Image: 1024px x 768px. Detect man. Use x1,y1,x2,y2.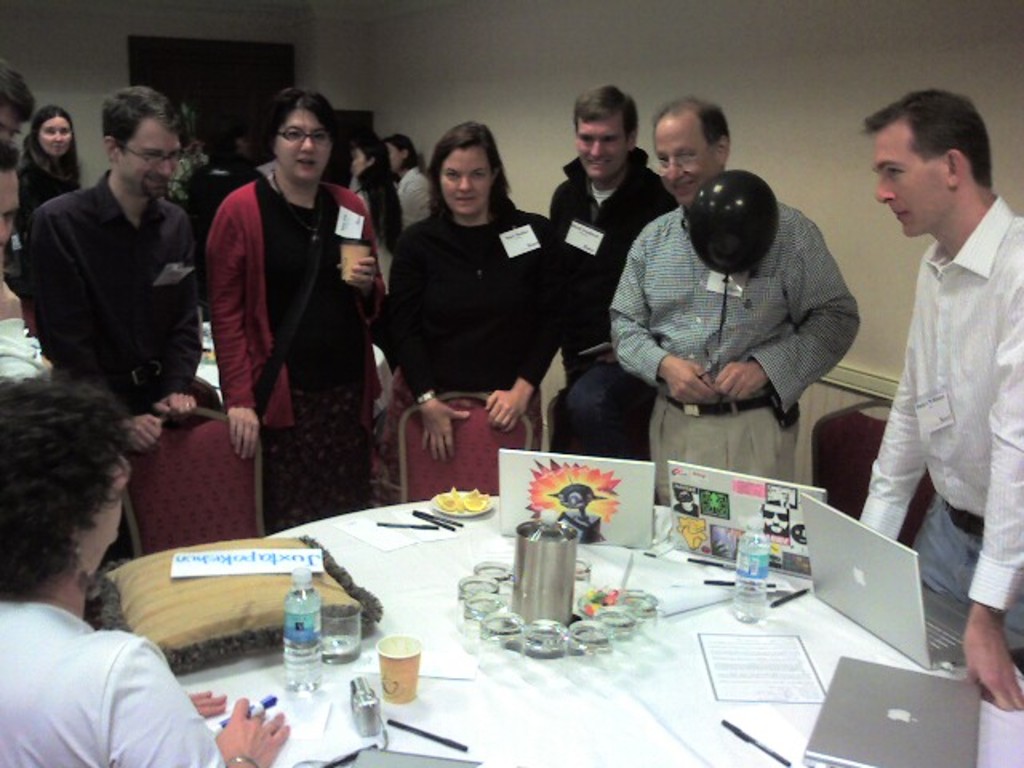
840,90,1019,648.
